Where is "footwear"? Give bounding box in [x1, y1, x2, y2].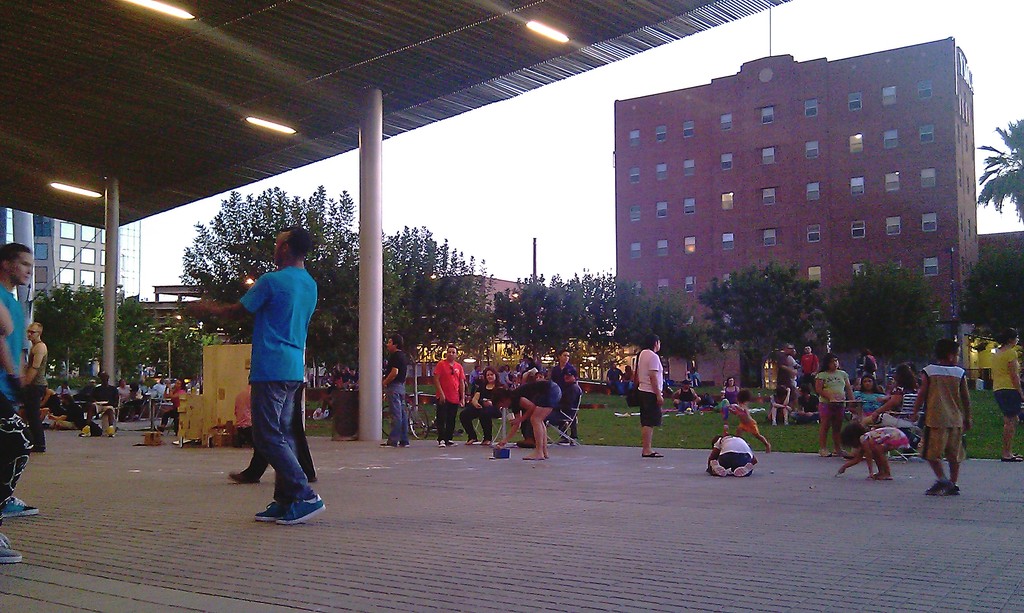
[927, 479, 951, 493].
